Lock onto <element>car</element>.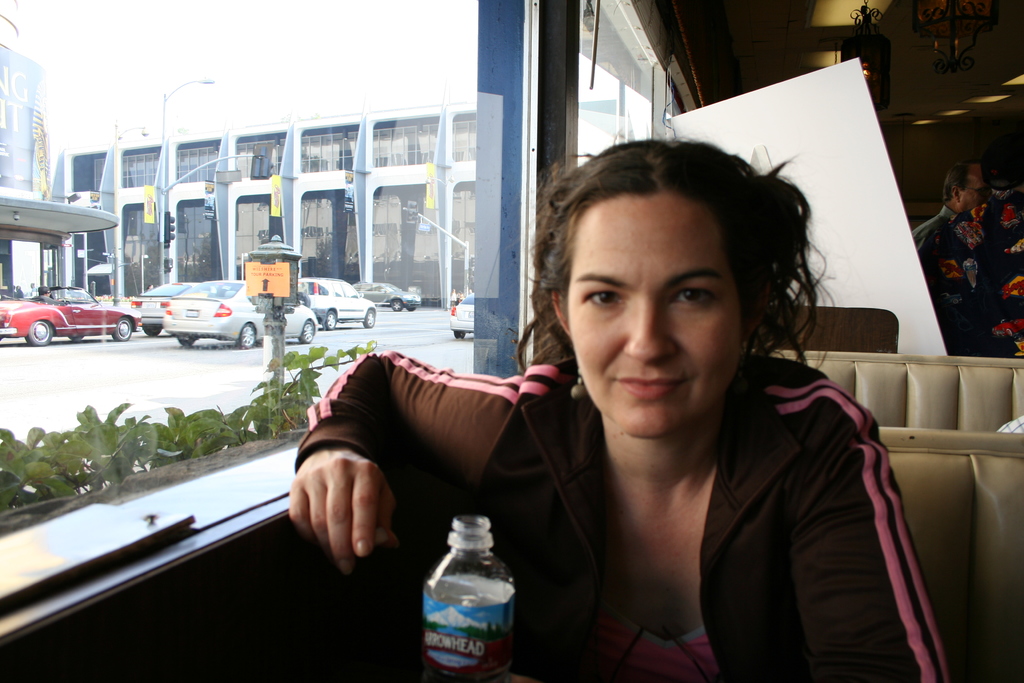
Locked: (353, 283, 420, 309).
